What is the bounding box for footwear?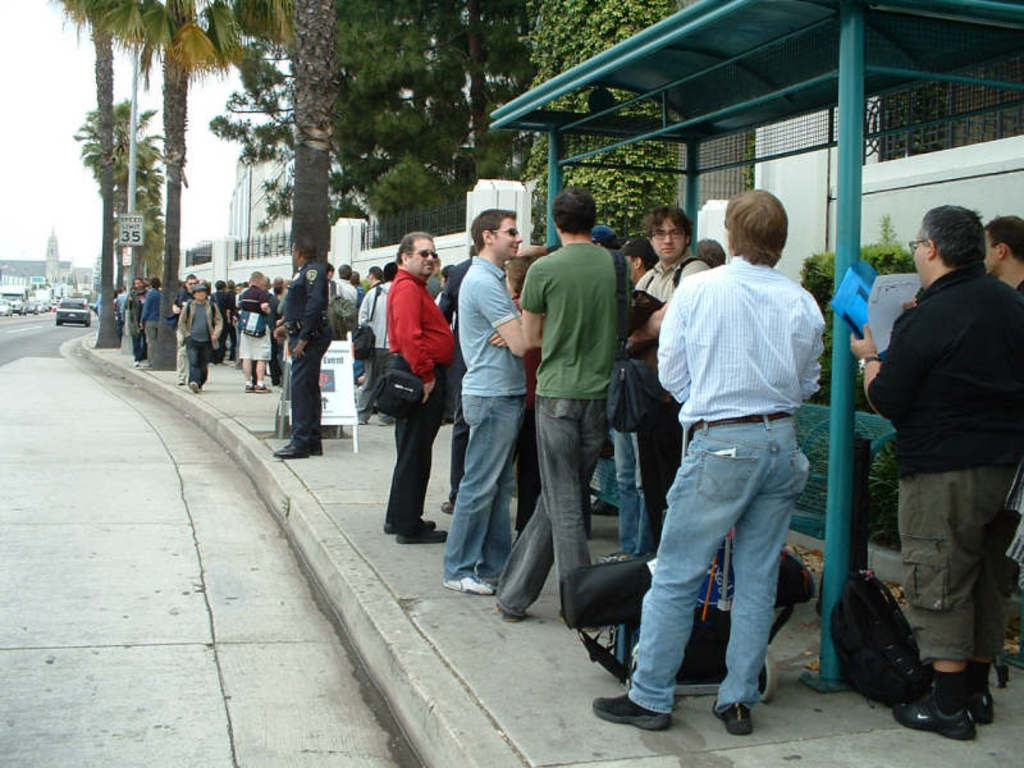
BBox(442, 499, 453, 513).
